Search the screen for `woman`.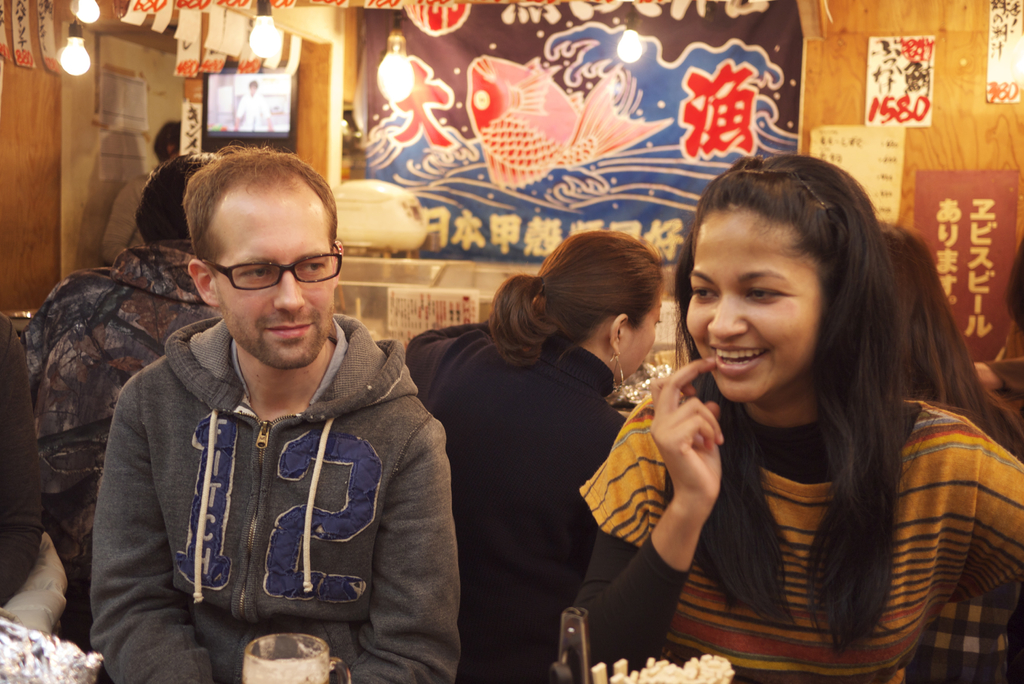
Found at locate(595, 133, 987, 674).
